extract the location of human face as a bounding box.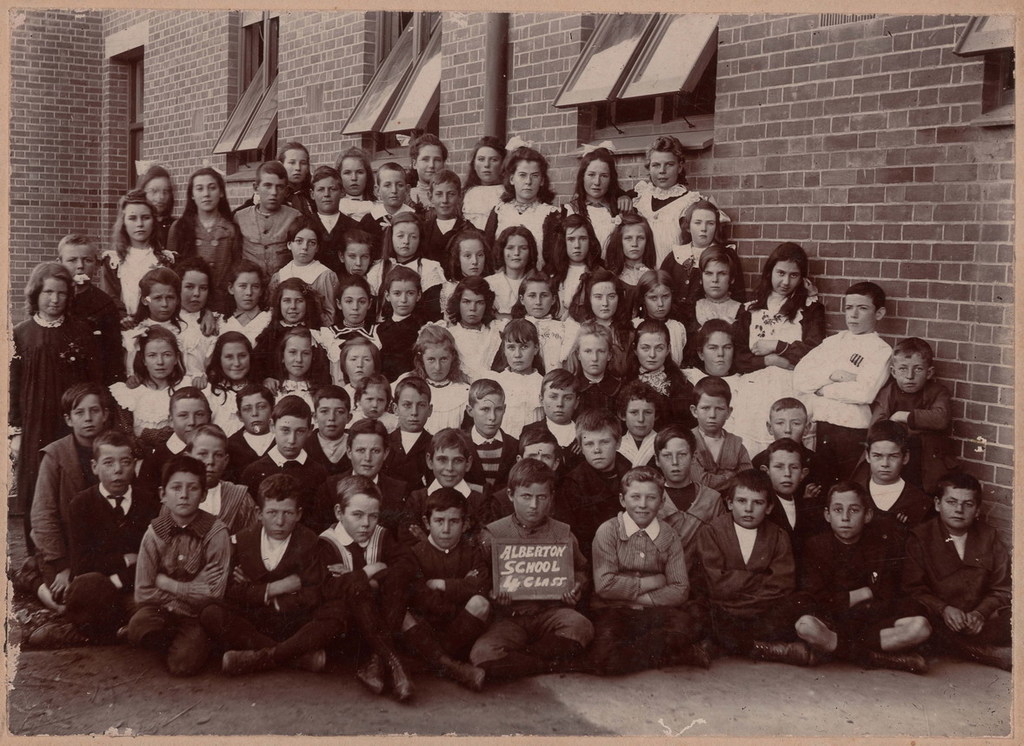
crop(705, 263, 729, 302).
